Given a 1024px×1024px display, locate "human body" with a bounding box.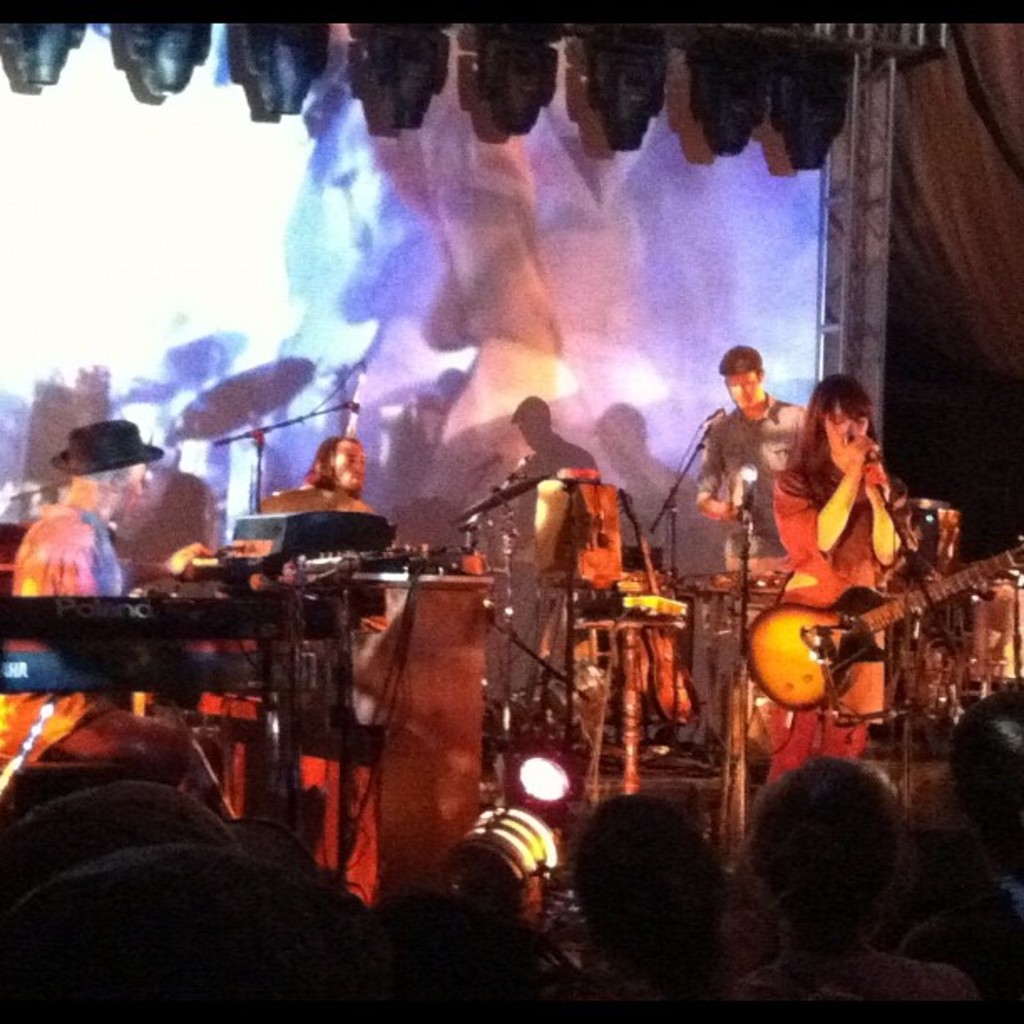
Located: 693,336,817,591.
